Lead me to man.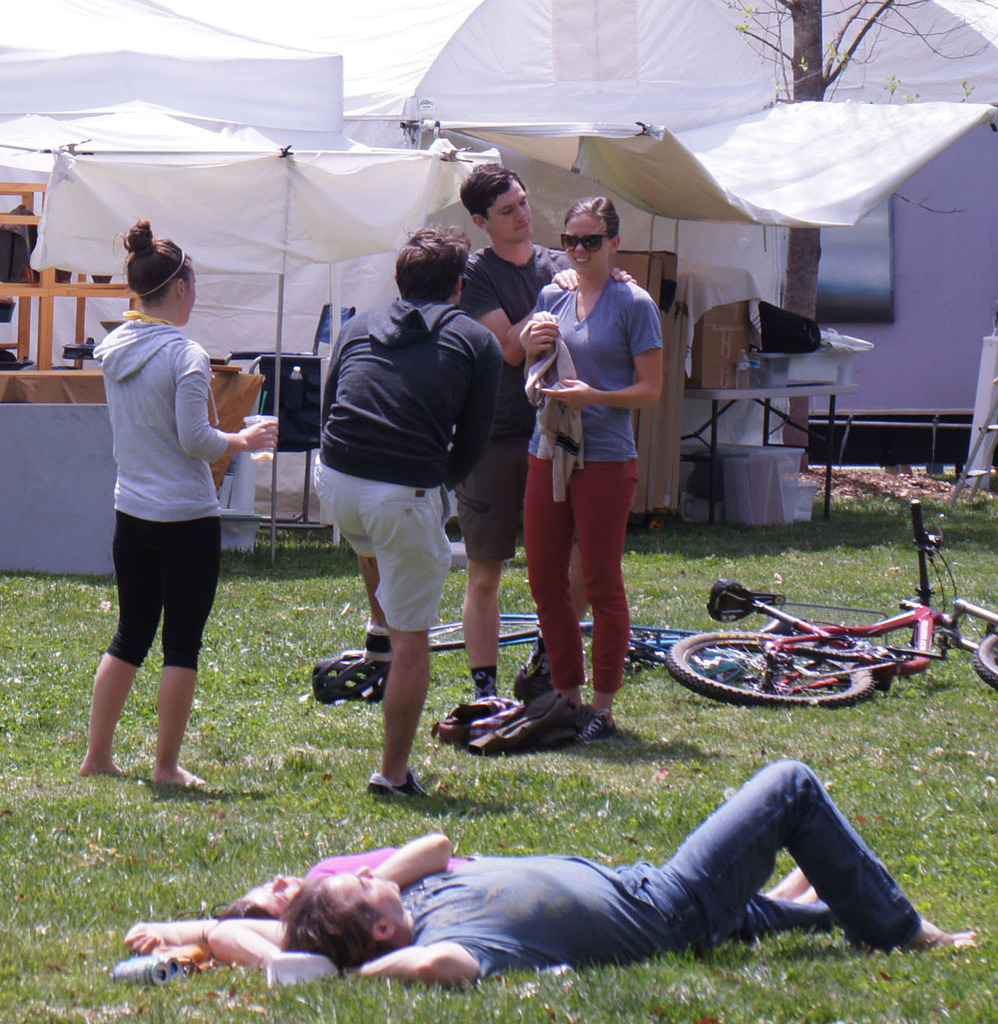
Lead to (310, 221, 507, 798).
